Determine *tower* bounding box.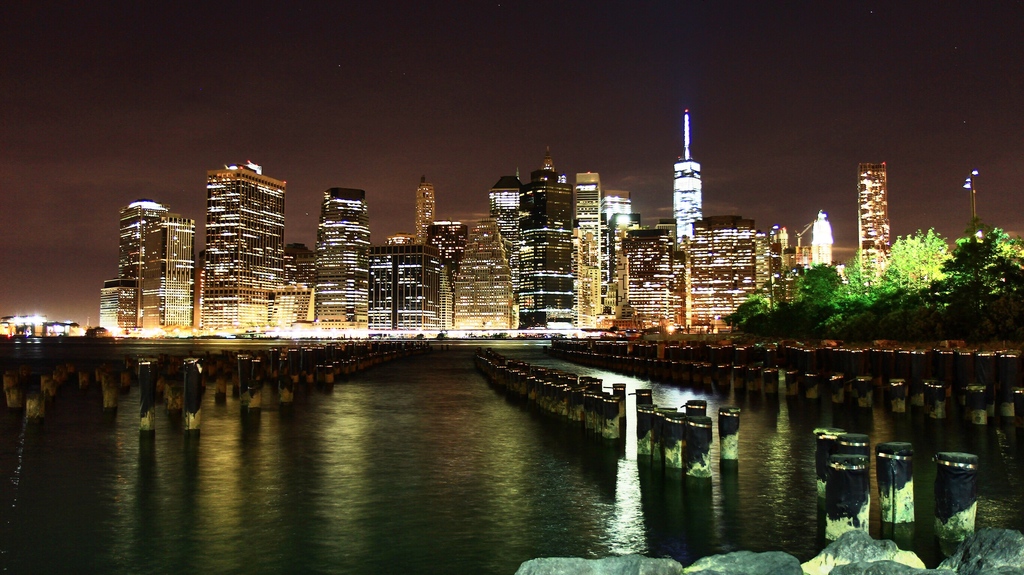
Determined: Rect(809, 222, 829, 268).
